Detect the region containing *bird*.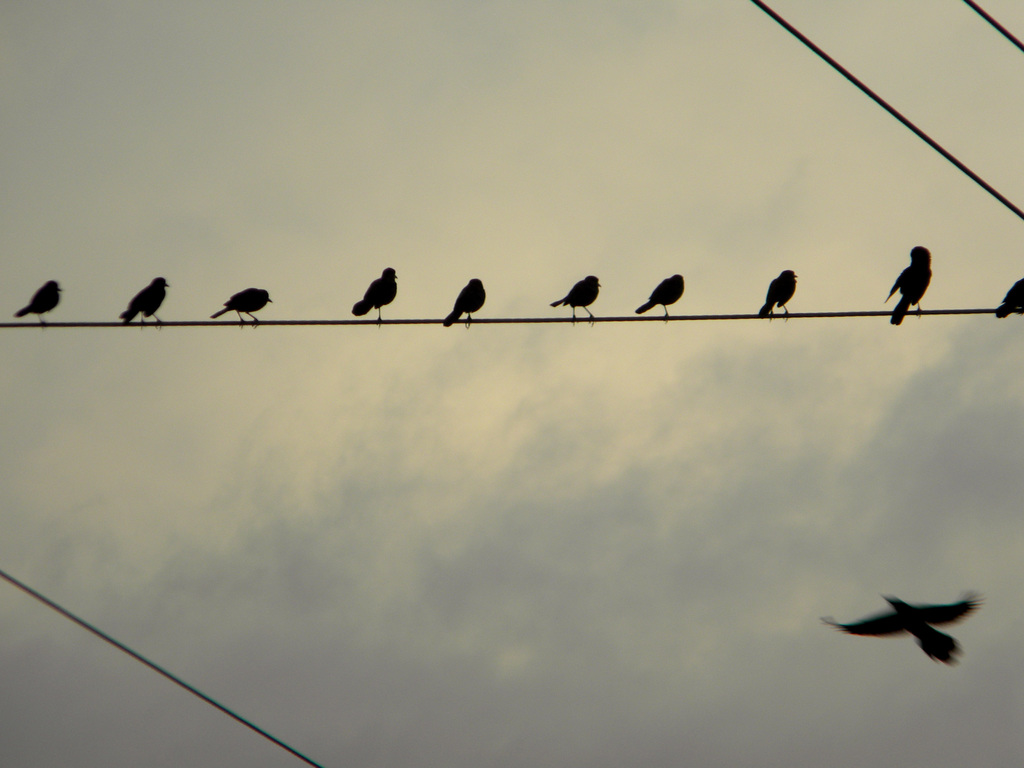
bbox(824, 581, 986, 670).
